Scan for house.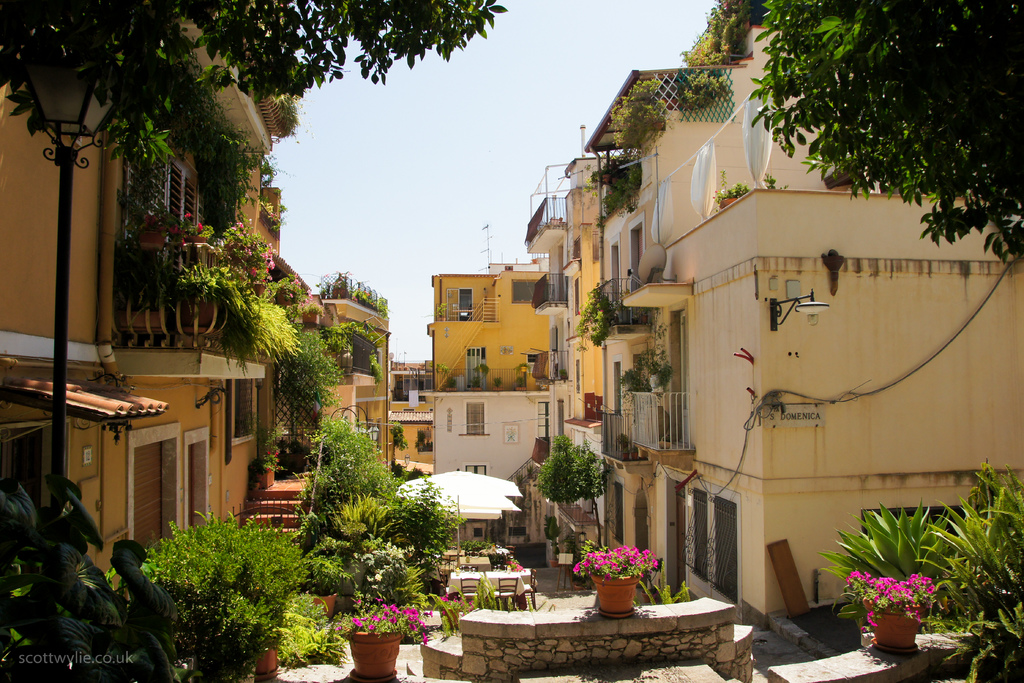
Scan result: [left=280, top=313, right=381, bottom=483].
